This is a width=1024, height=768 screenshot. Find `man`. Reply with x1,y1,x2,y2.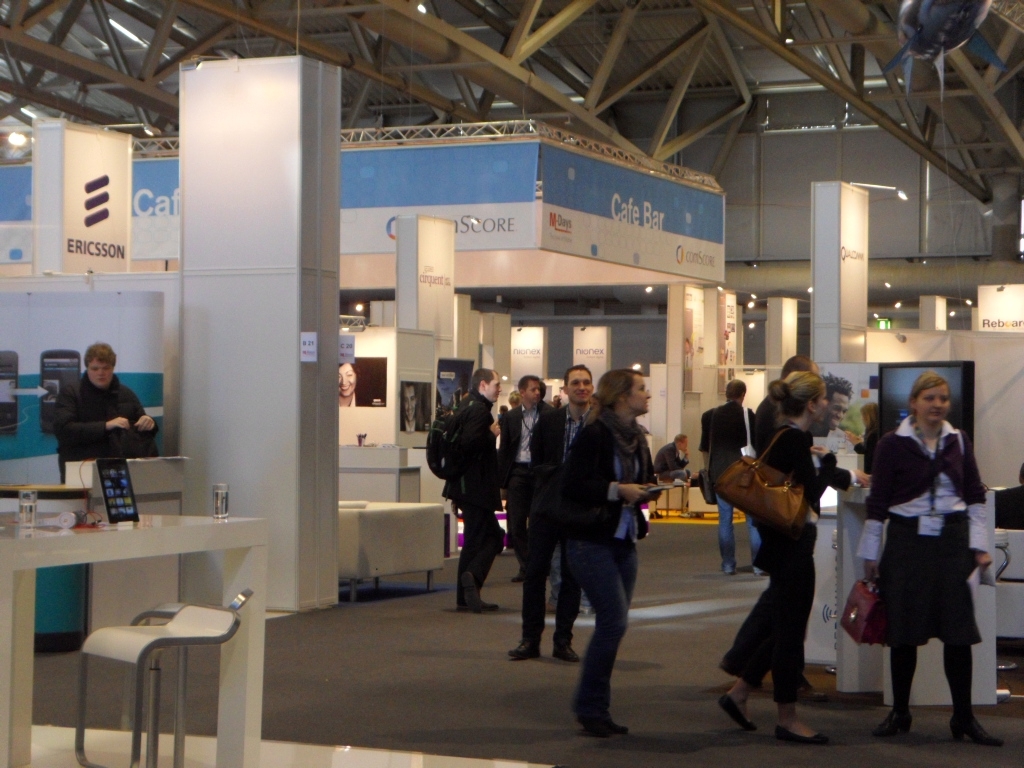
505,365,601,660.
